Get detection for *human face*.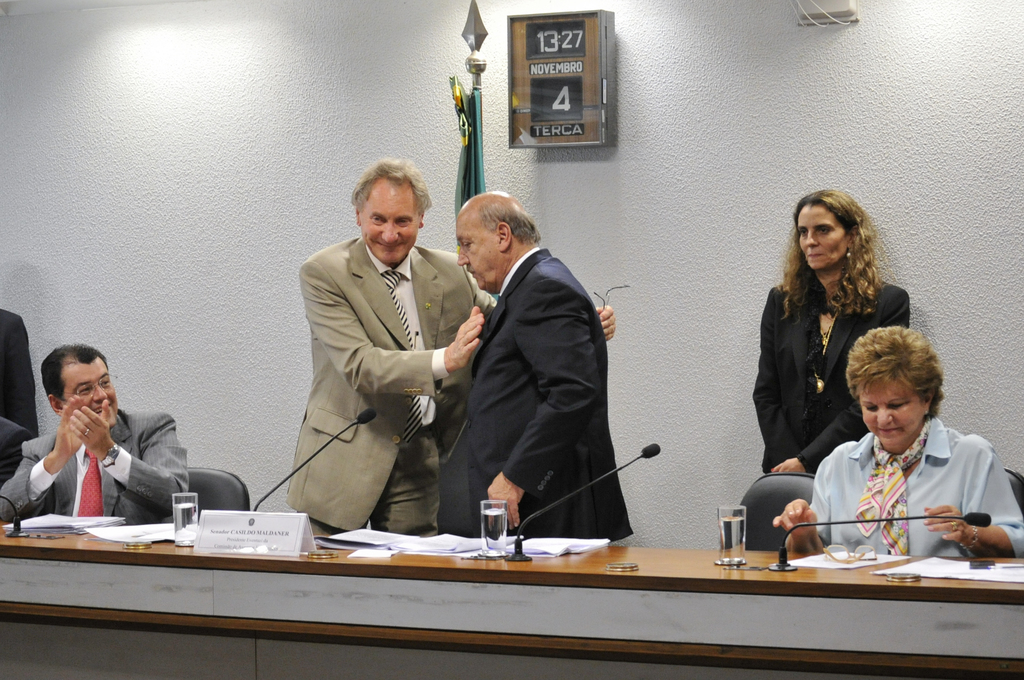
Detection: bbox=[456, 219, 506, 294].
